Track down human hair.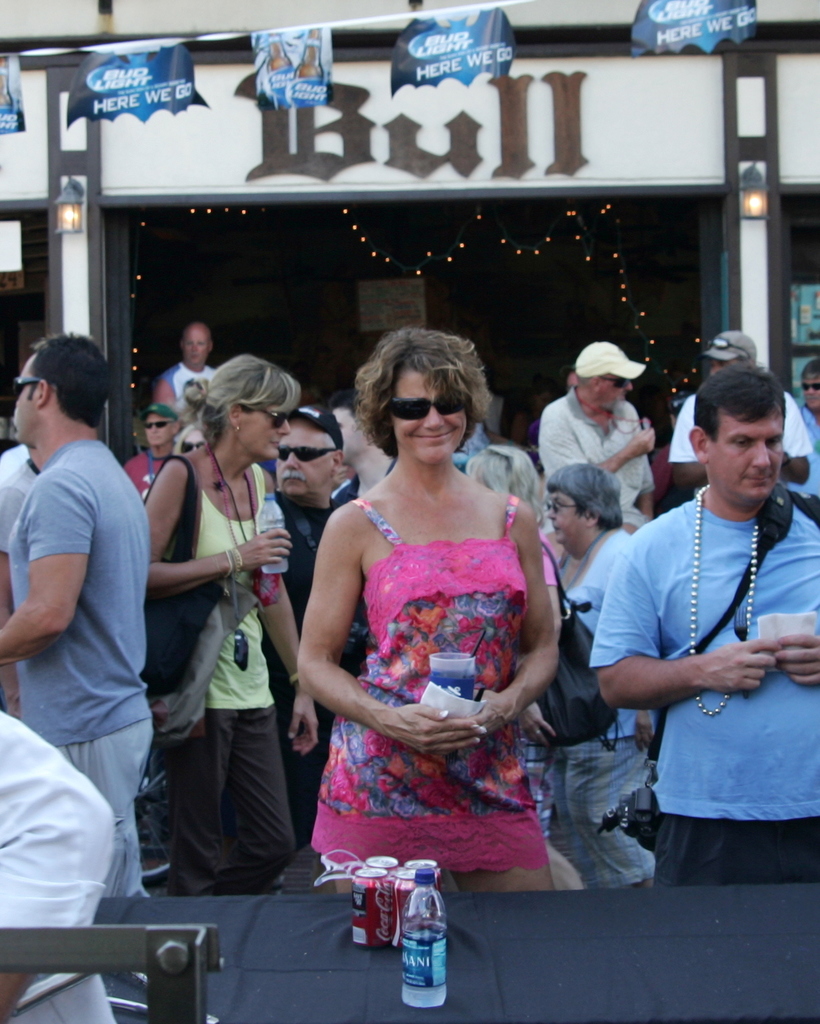
Tracked to box(350, 334, 491, 461).
